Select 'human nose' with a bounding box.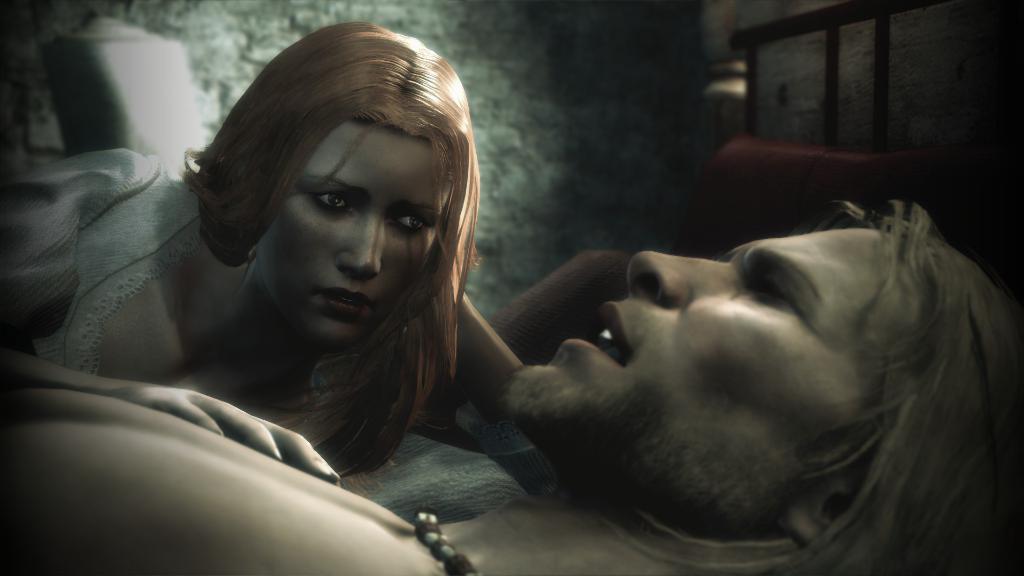
333,204,385,277.
